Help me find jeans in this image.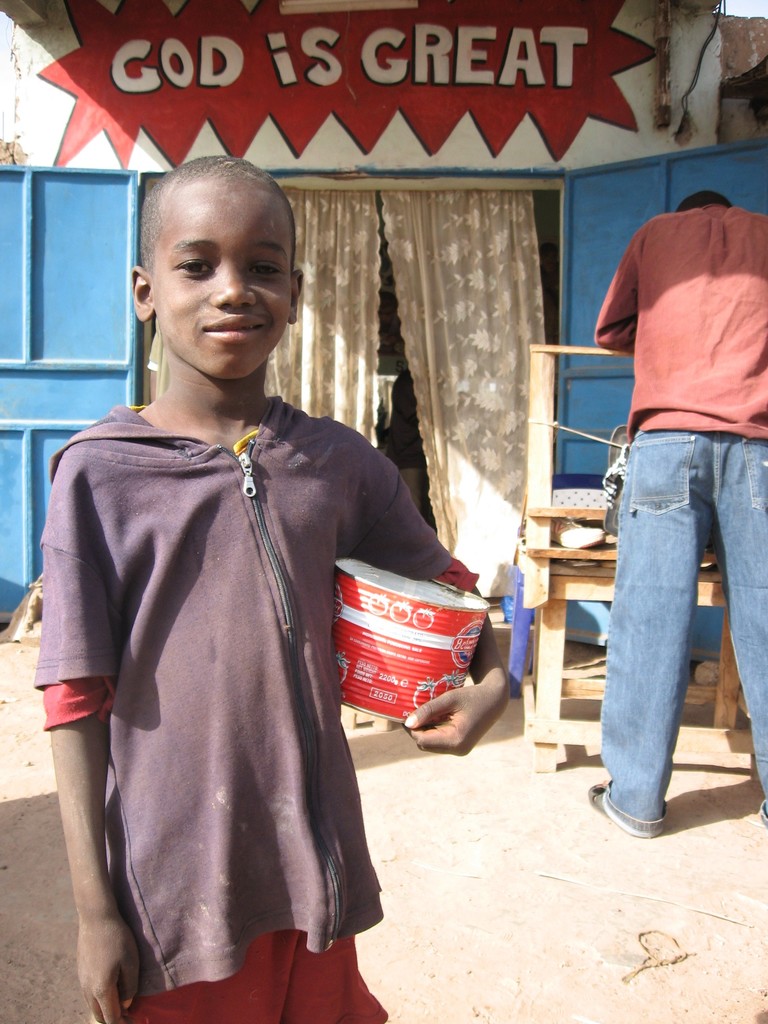
Found it: 591, 429, 747, 840.
